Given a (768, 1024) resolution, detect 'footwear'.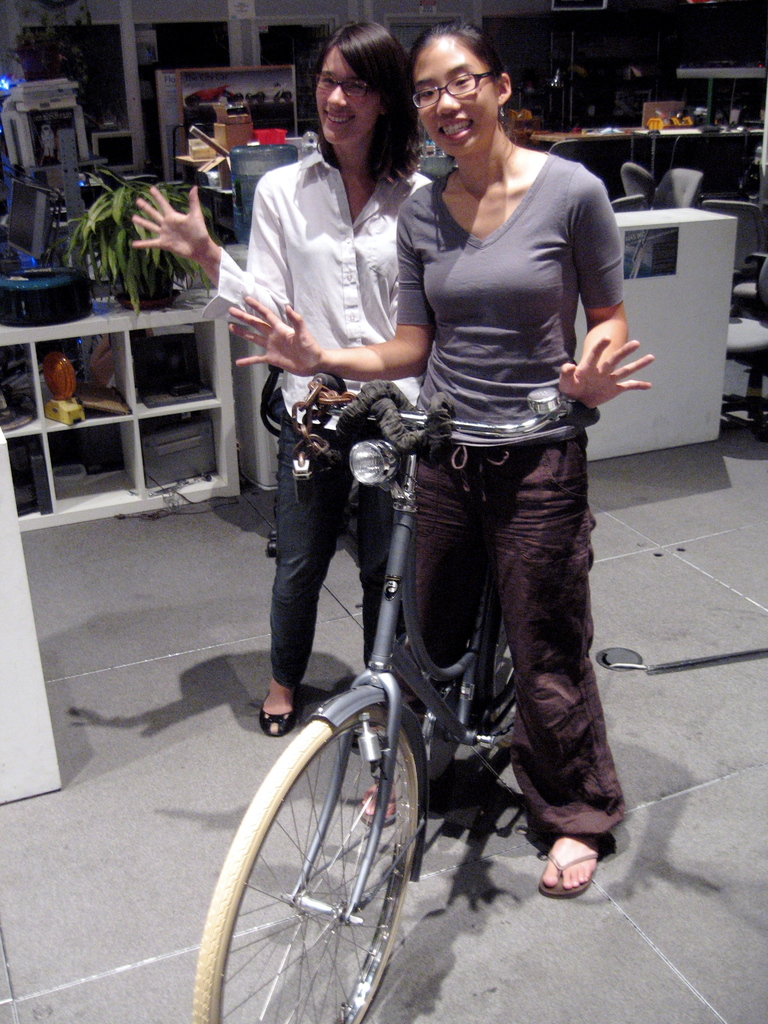
pyautogui.locateOnScreen(538, 839, 601, 895).
